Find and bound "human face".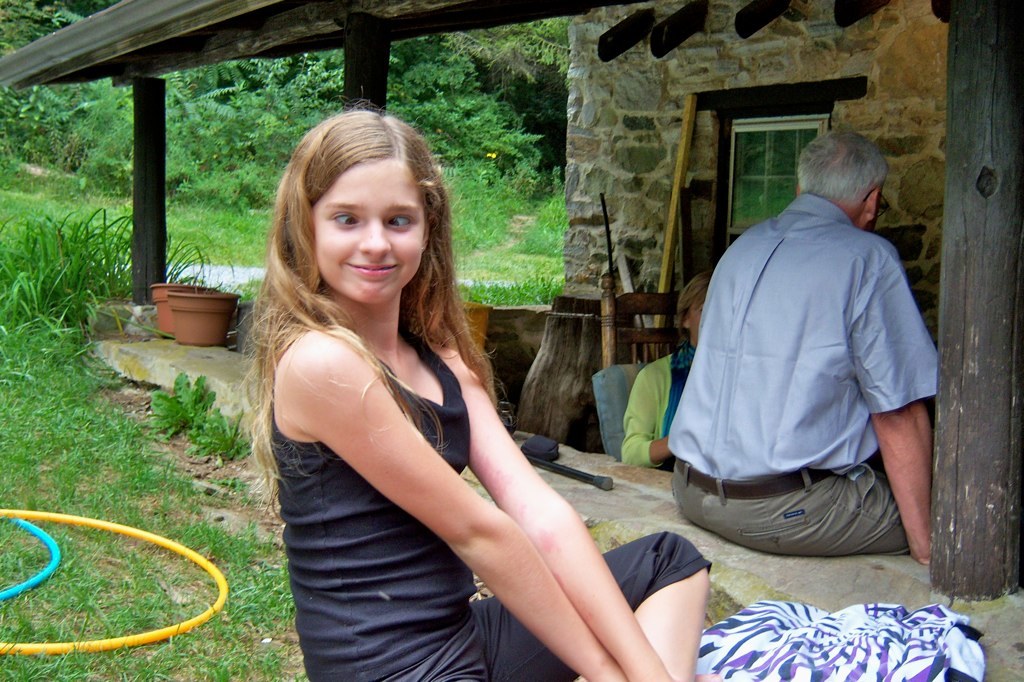
Bound: {"left": 689, "top": 304, "right": 701, "bottom": 344}.
